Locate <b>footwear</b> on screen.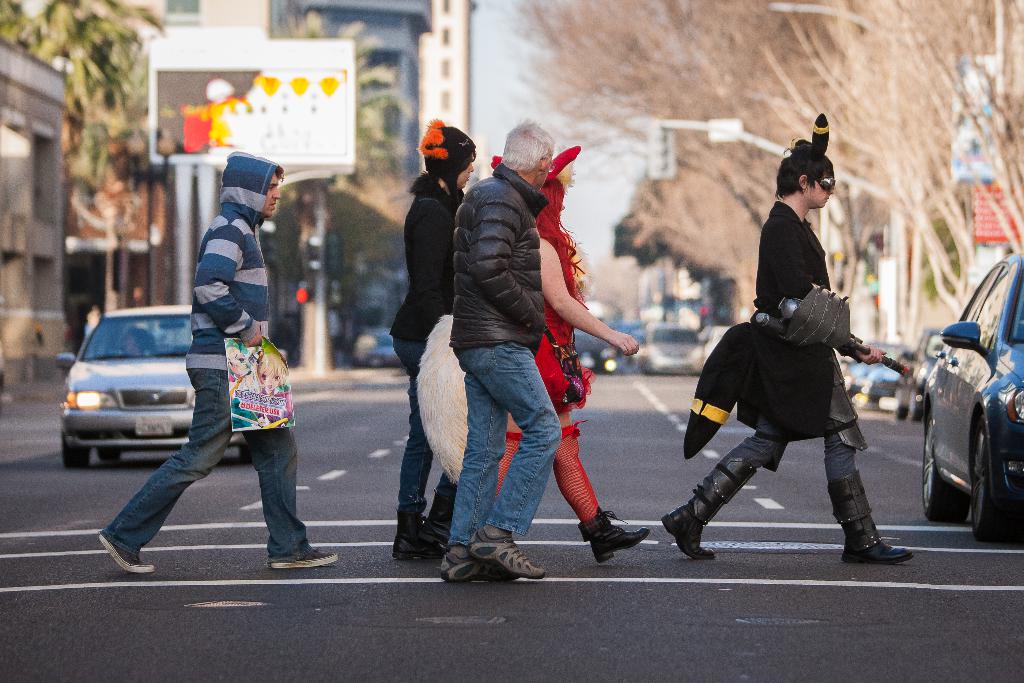
On screen at x1=576, y1=507, x2=653, y2=563.
